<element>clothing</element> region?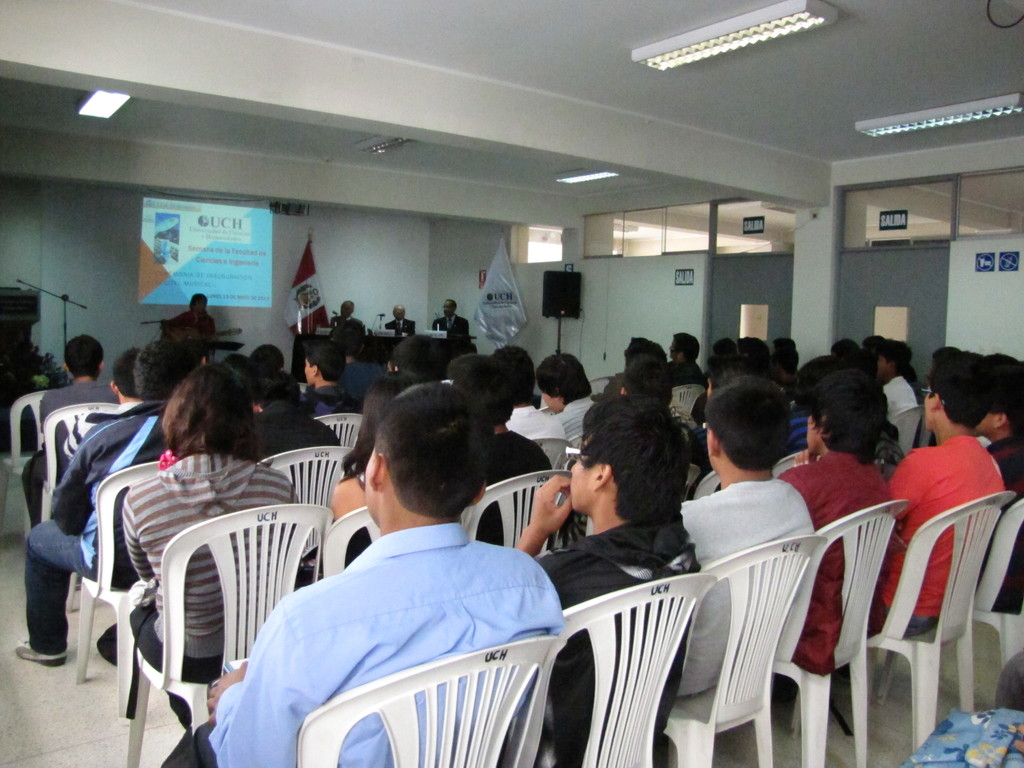
430, 308, 470, 340
